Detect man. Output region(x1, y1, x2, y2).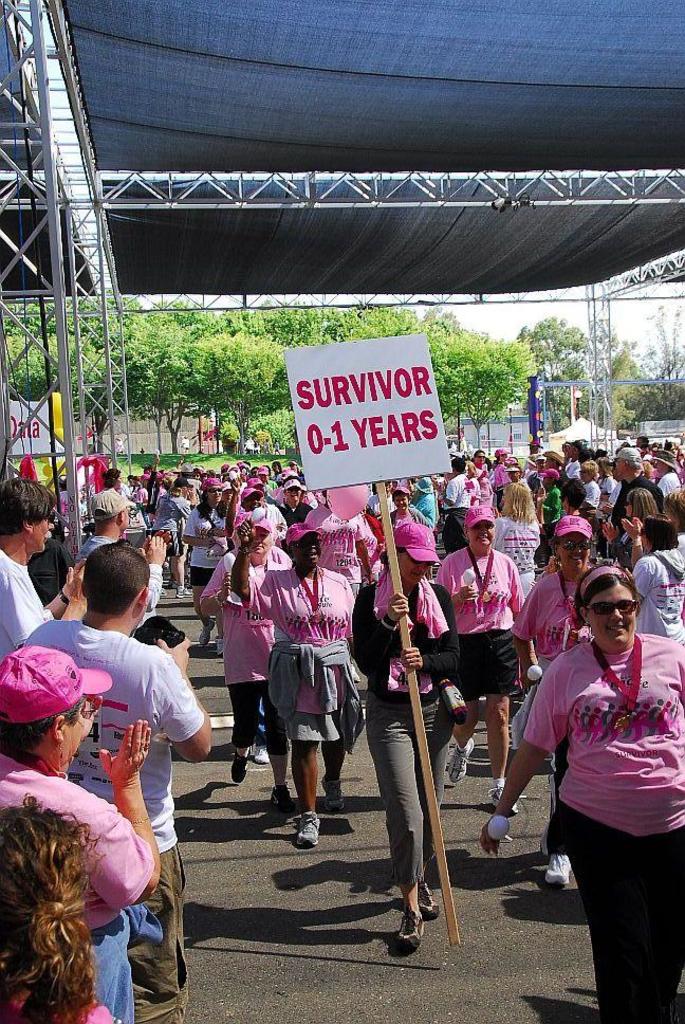
region(600, 452, 663, 541).
